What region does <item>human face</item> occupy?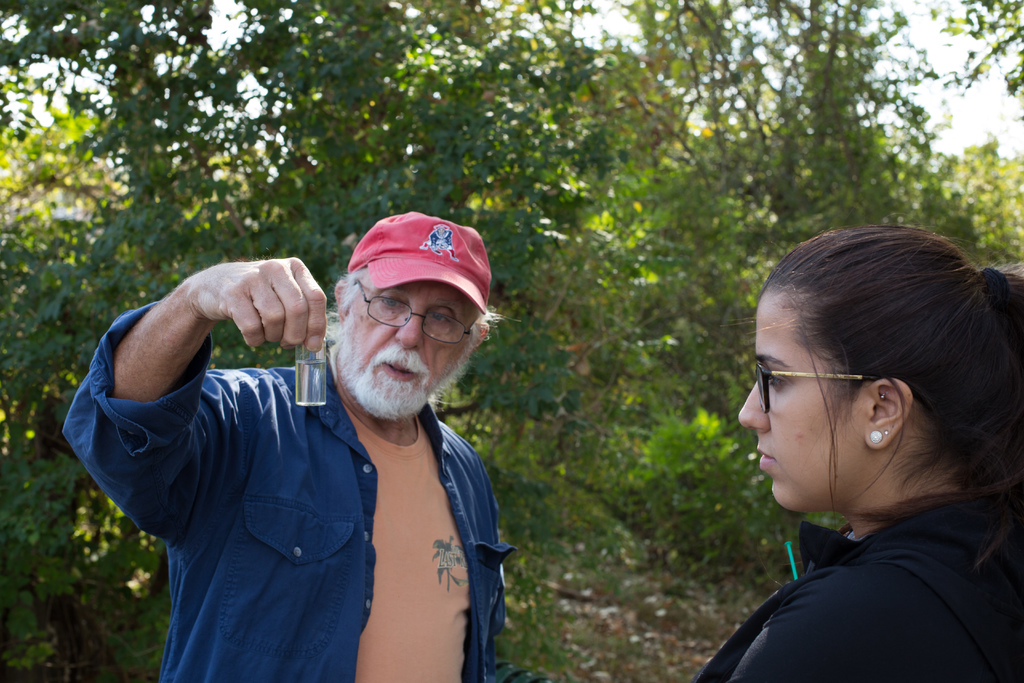
bbox=(337, 282, 476, 420).
